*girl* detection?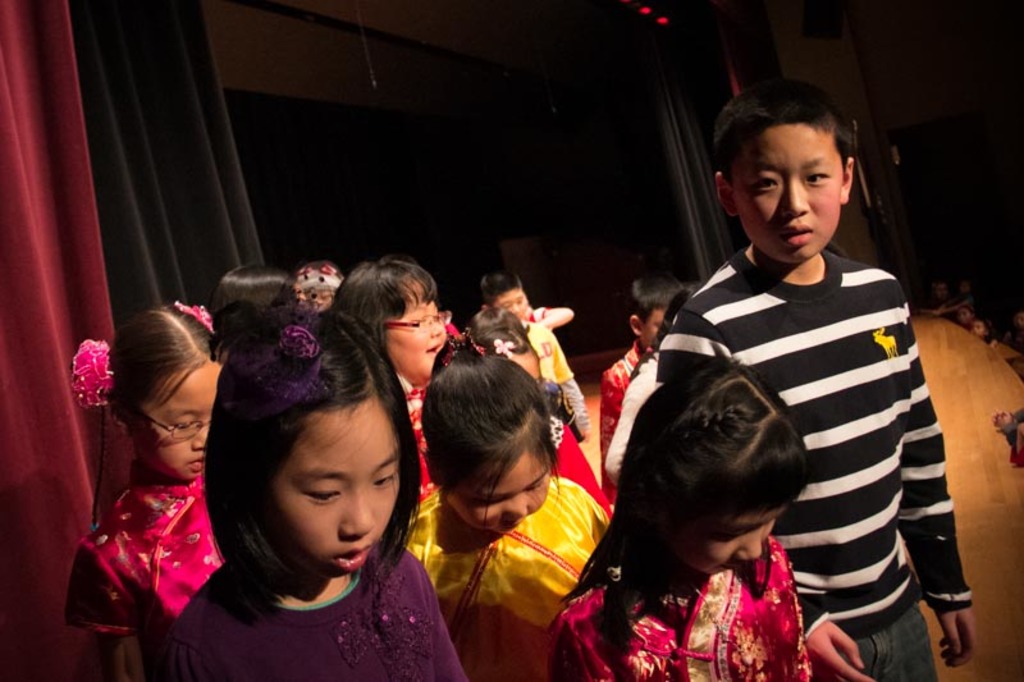
[562, 362, 813, 676]
